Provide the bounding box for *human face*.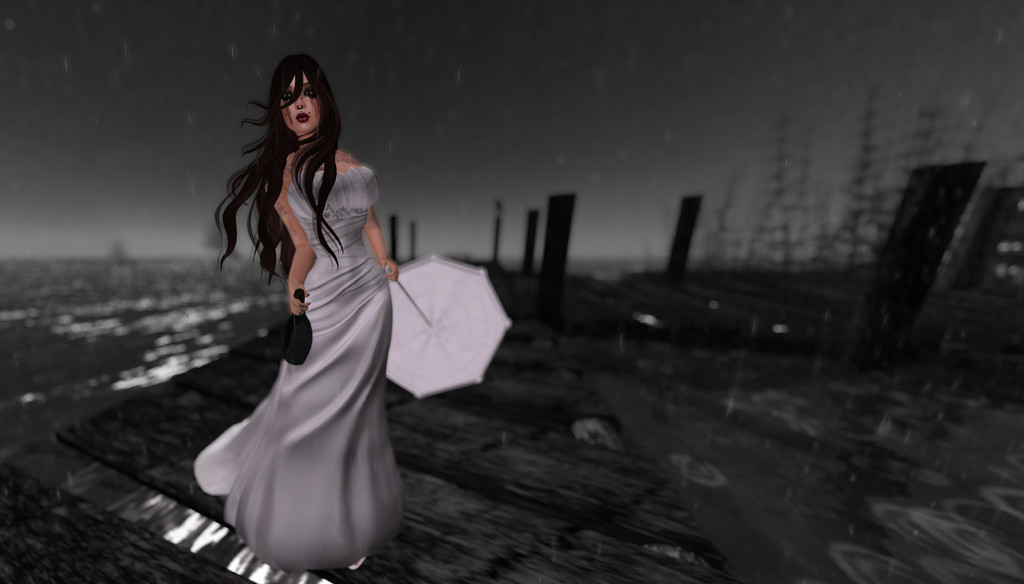
box(280, 76, 320, 131).
